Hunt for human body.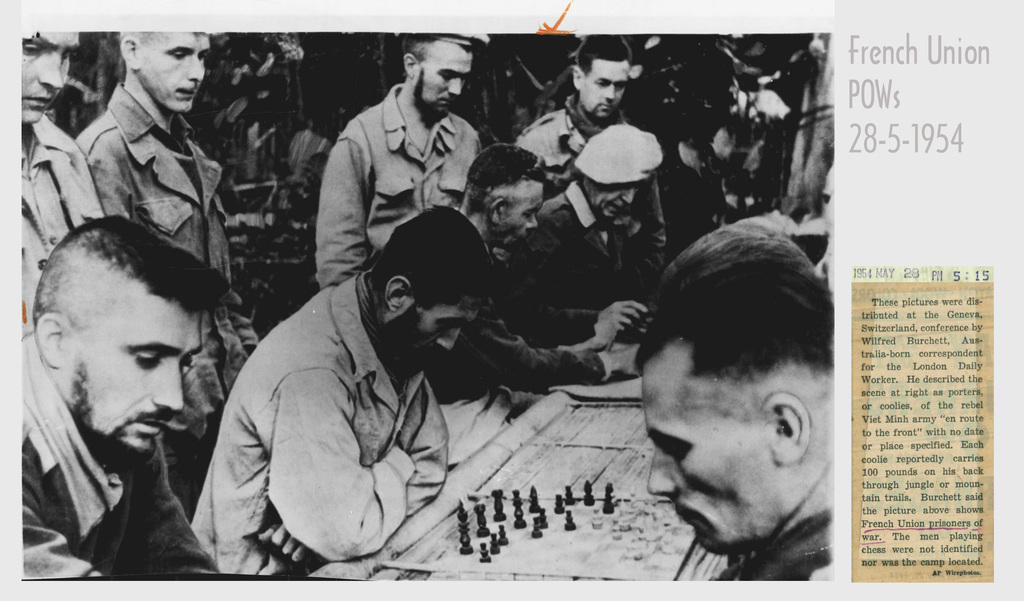
Hunted down at box(316, 77, 476, 281).
